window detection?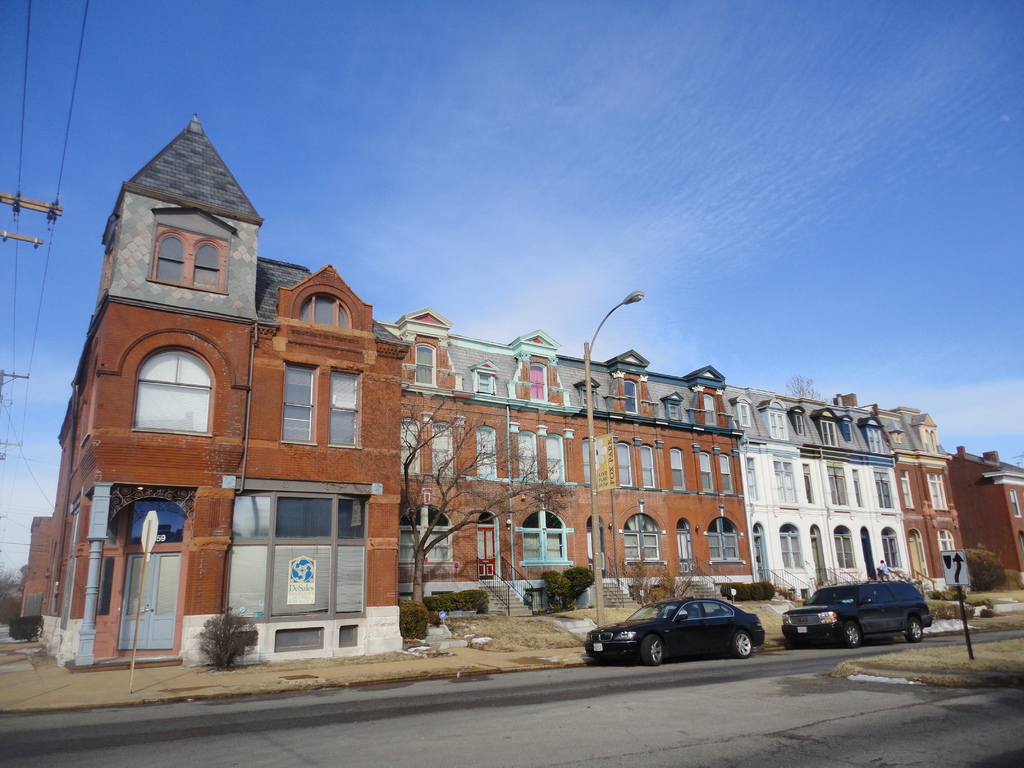
{"left": 703, "top": 390, "right": 720, "bottom": 426}
